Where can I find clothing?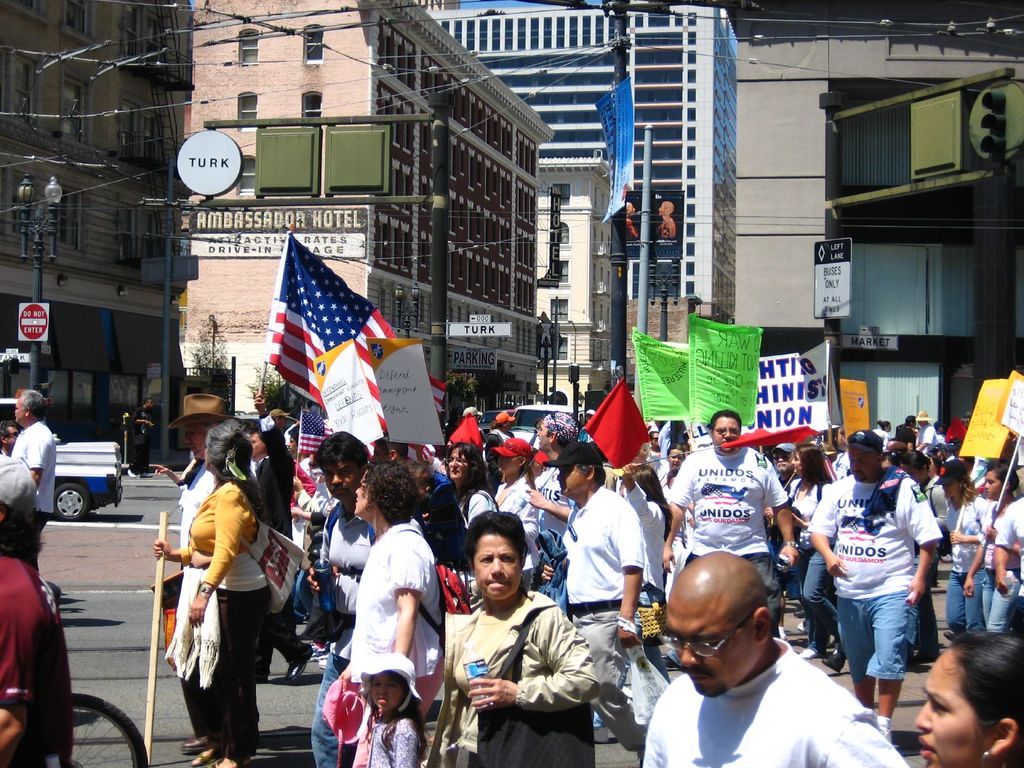
You can find it at 669/430/794/592.
